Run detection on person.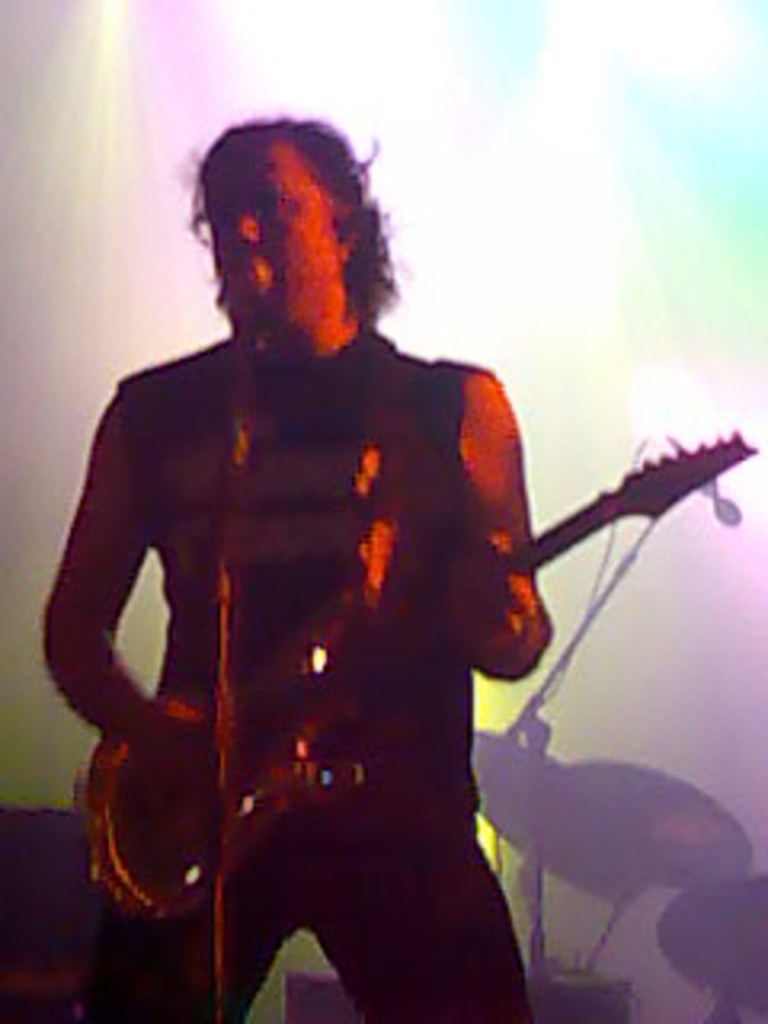
Result: l=51, t=118, r=634, b=1023.
